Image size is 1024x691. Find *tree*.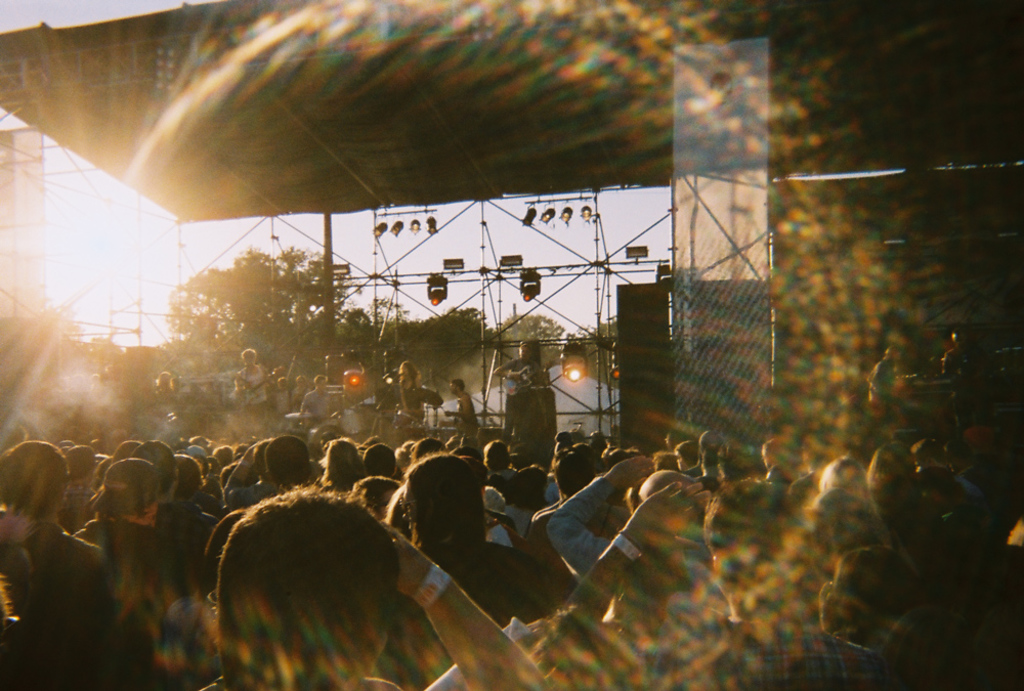
(145, 231, 370, 389).
